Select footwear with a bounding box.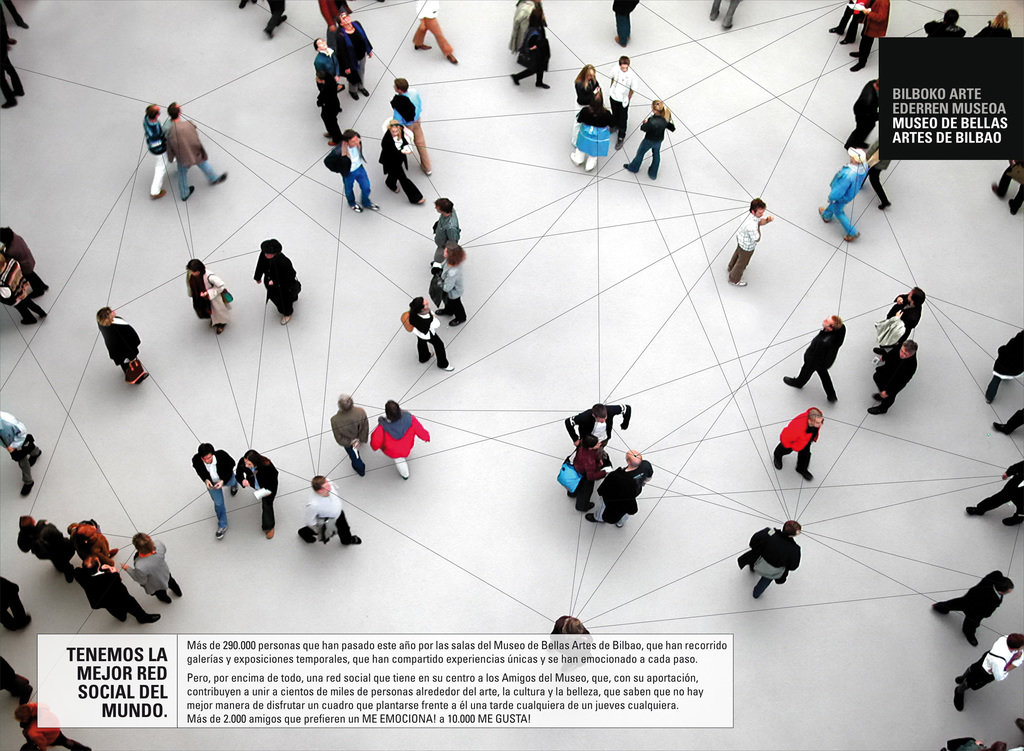
427, 350, 436, 361.
